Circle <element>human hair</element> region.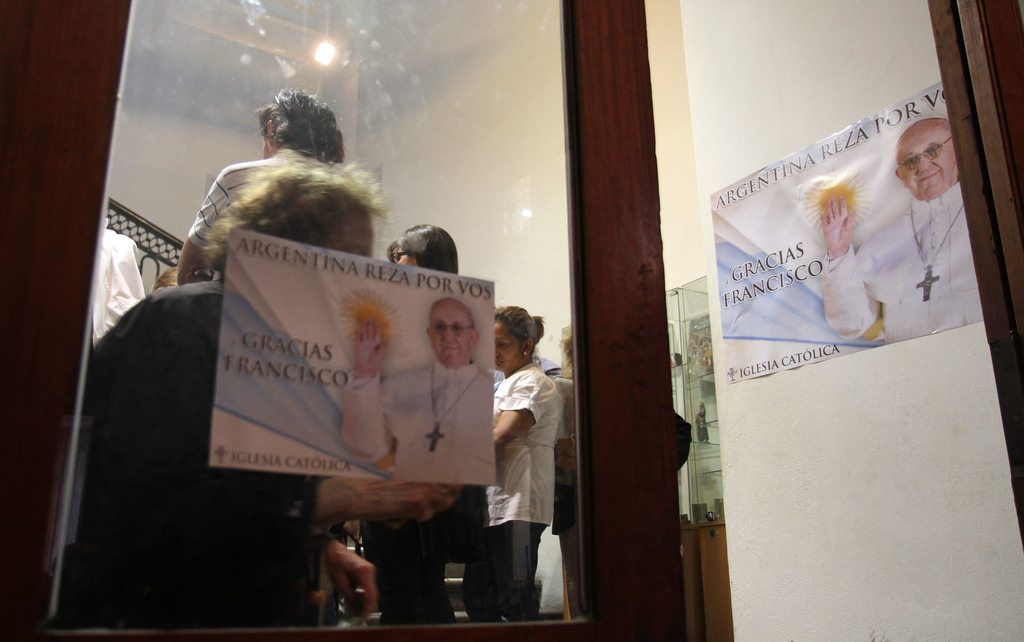
Region: bbox=(253, 81, 344, 164).
